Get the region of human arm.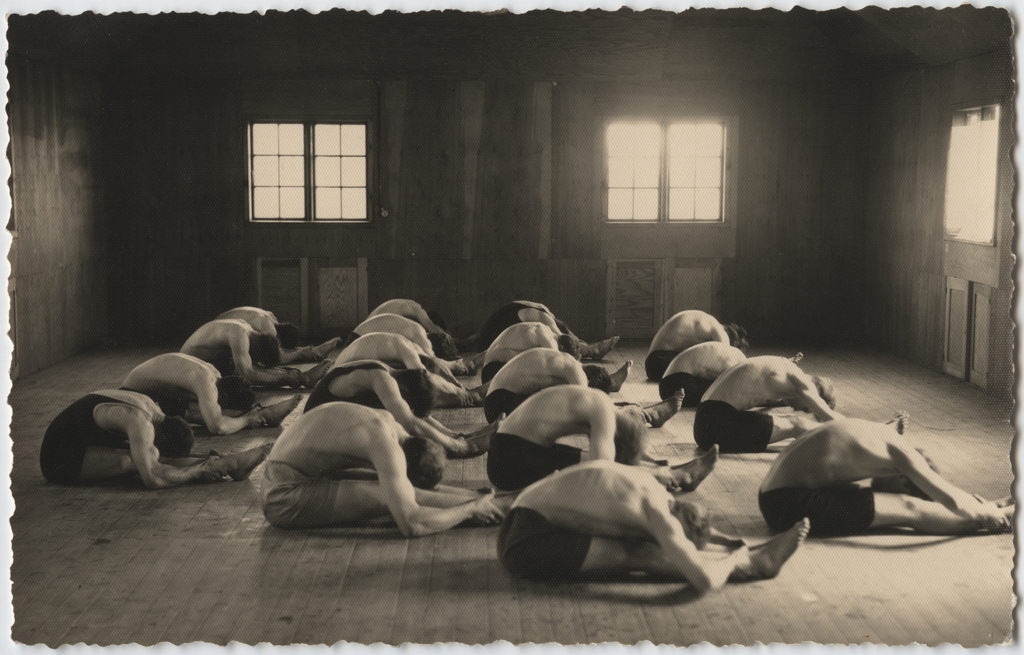
[x1=583, y1=401, x2=694, y2=477].
